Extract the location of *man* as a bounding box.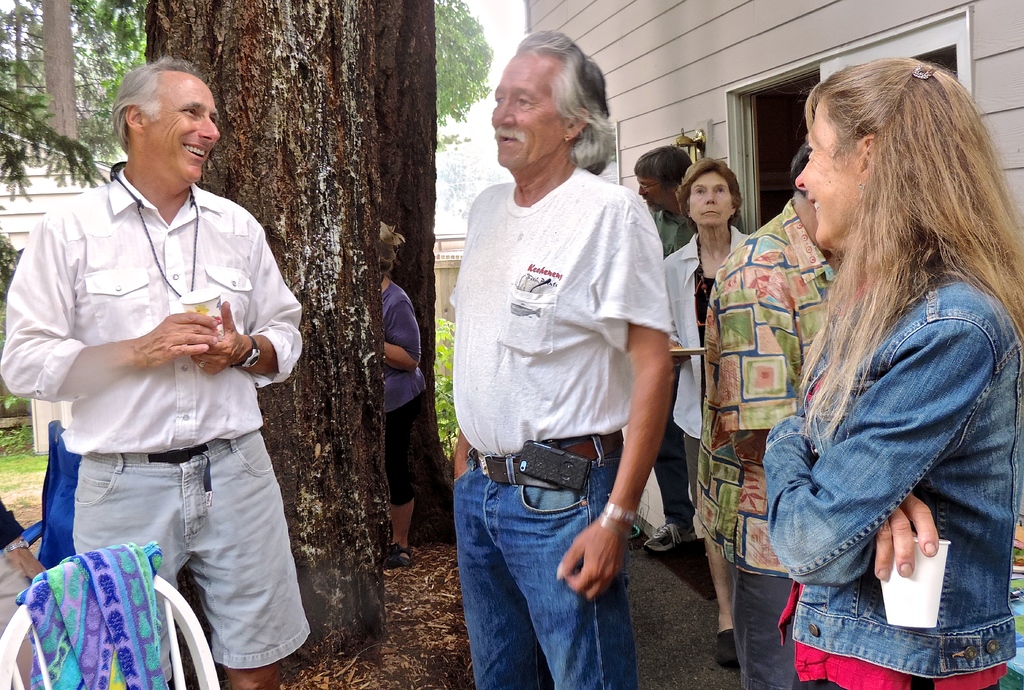
region(694, 143, 844, 689).
